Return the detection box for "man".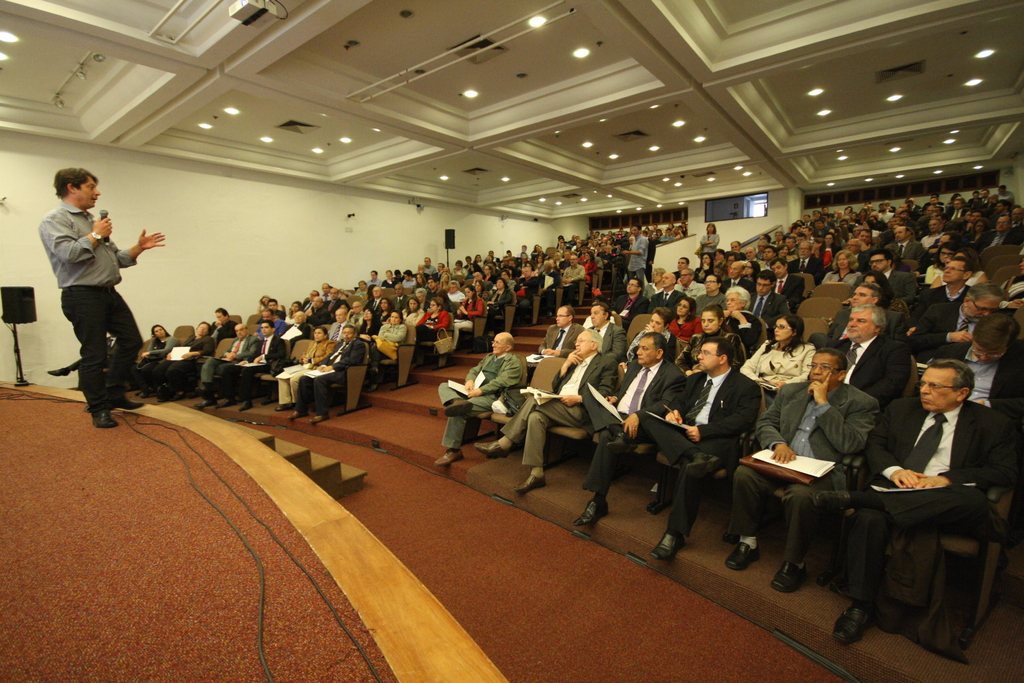
region(562, 253, 586, 296).
